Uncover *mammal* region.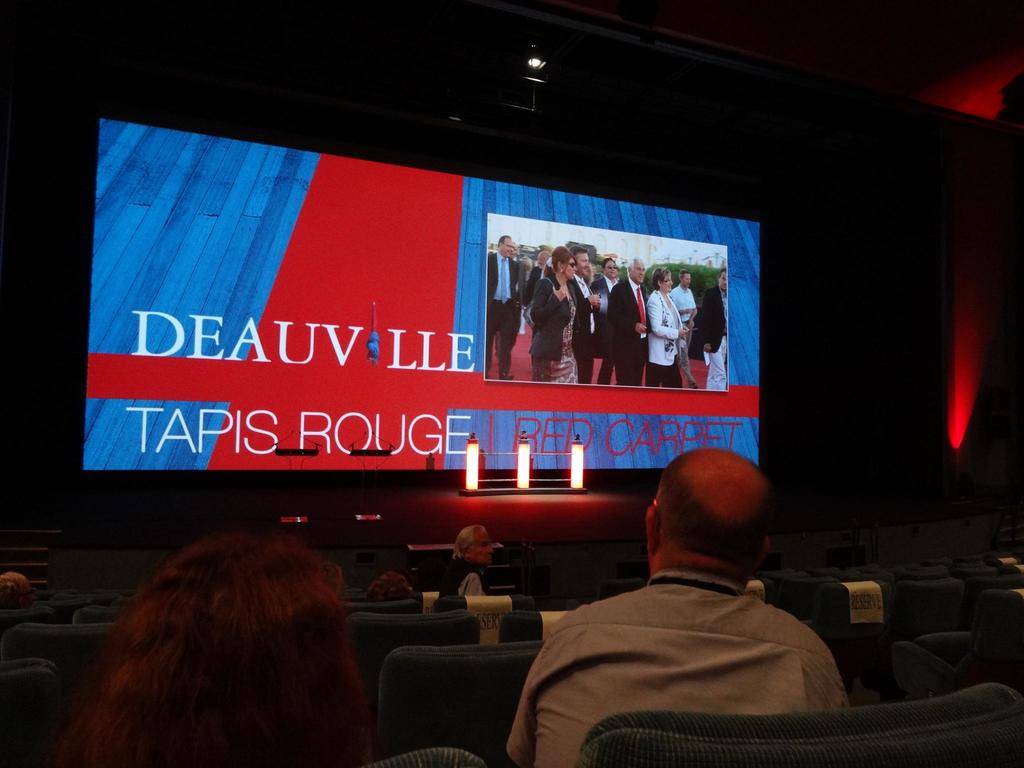
Uncovered: <box>46,525,382,767</box>.
